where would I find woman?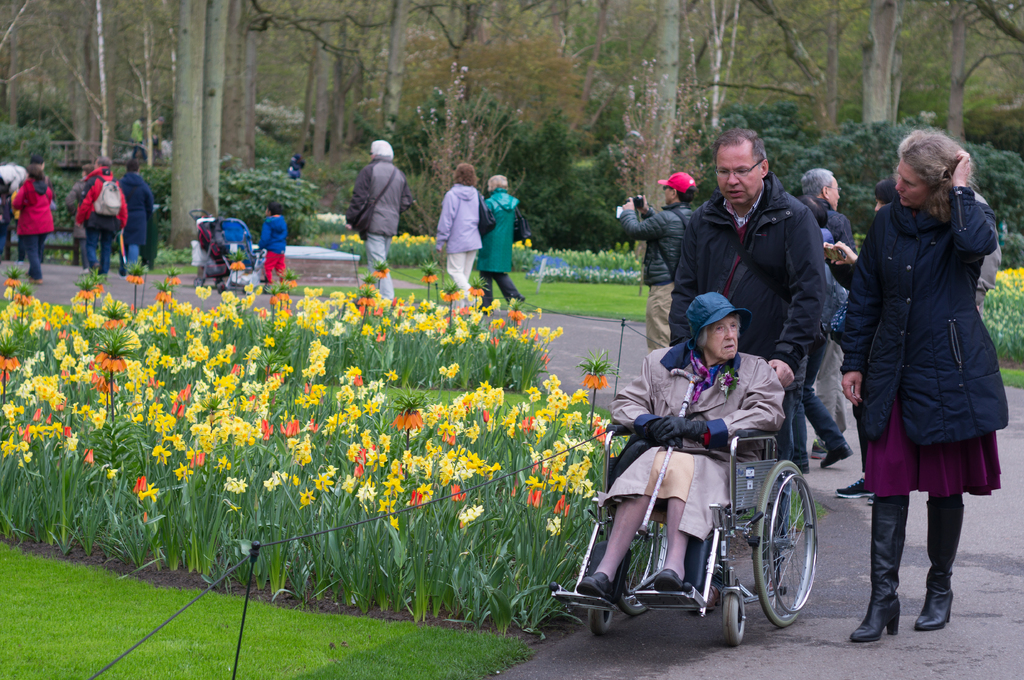
At detection(790, 194, 854, 473).
